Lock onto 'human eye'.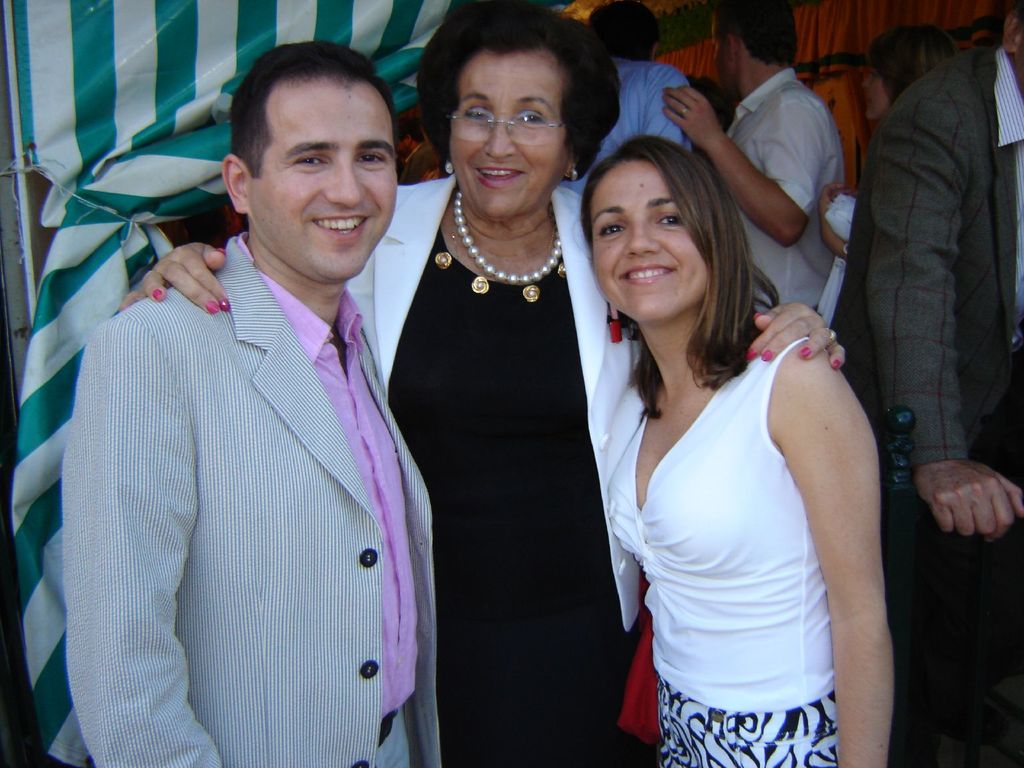
Locked: 463/108/494/124.
